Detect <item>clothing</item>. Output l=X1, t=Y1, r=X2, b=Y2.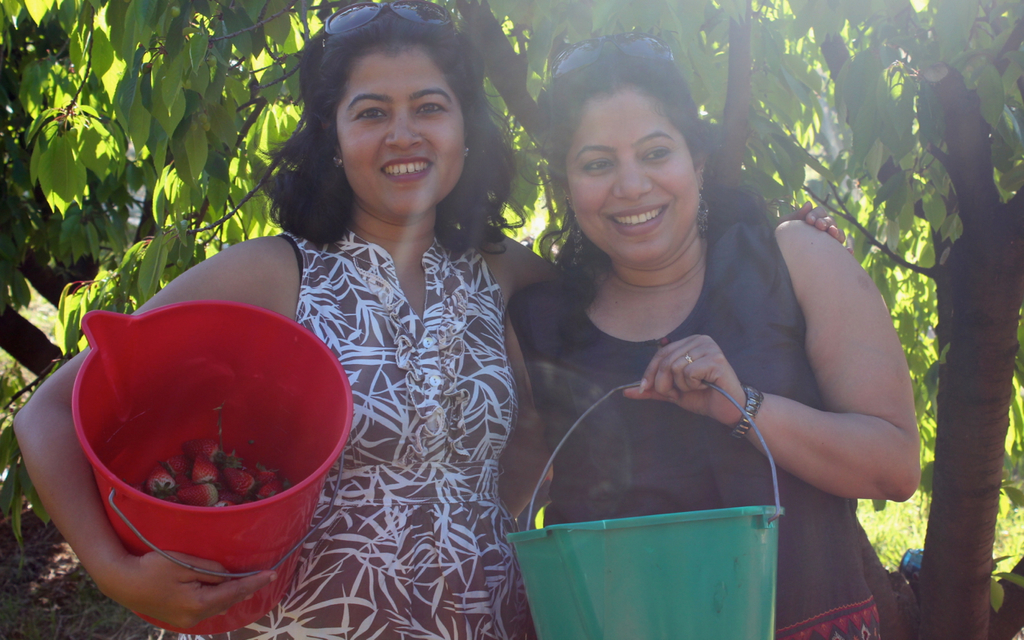
l=249, t=151, r=534, b=610.
